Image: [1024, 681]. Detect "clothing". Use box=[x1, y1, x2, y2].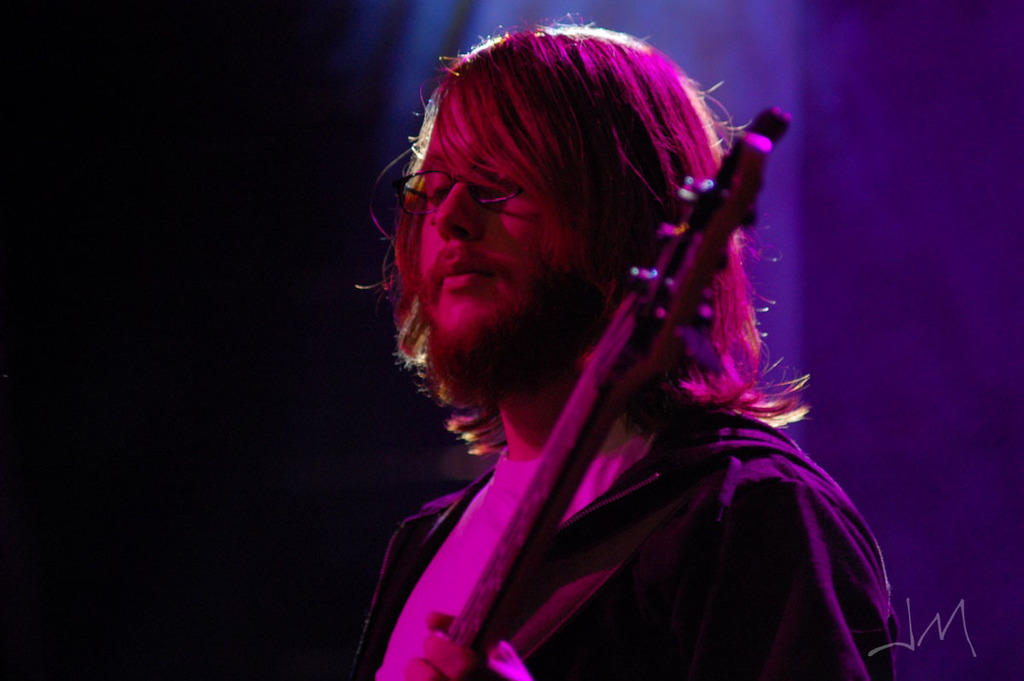
box=[331, 412, 894, 680].
